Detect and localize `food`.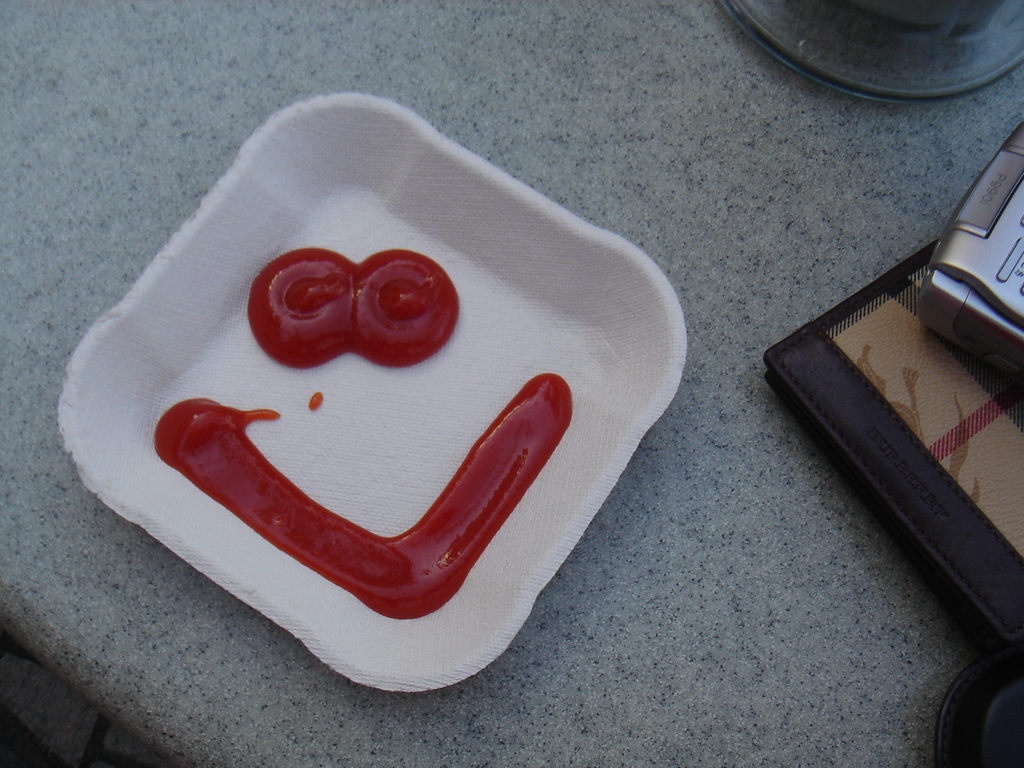
Localized at 157, 373, 580, 625.
